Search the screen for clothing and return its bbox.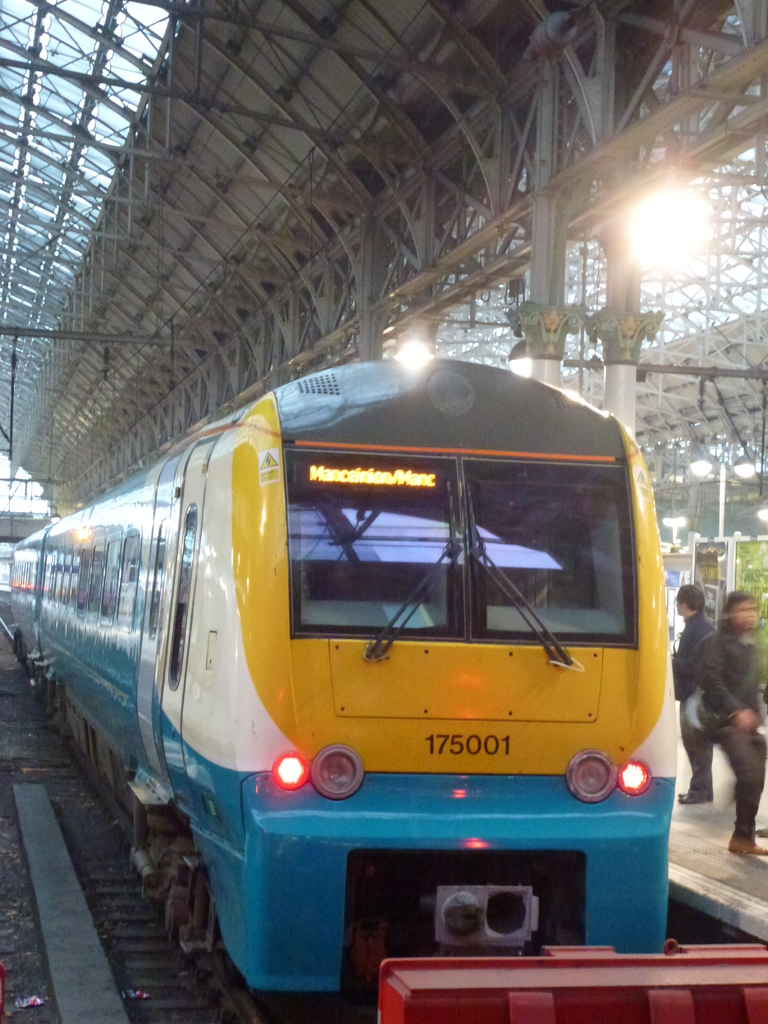
Found: crop(701, 627, 767, 834).
